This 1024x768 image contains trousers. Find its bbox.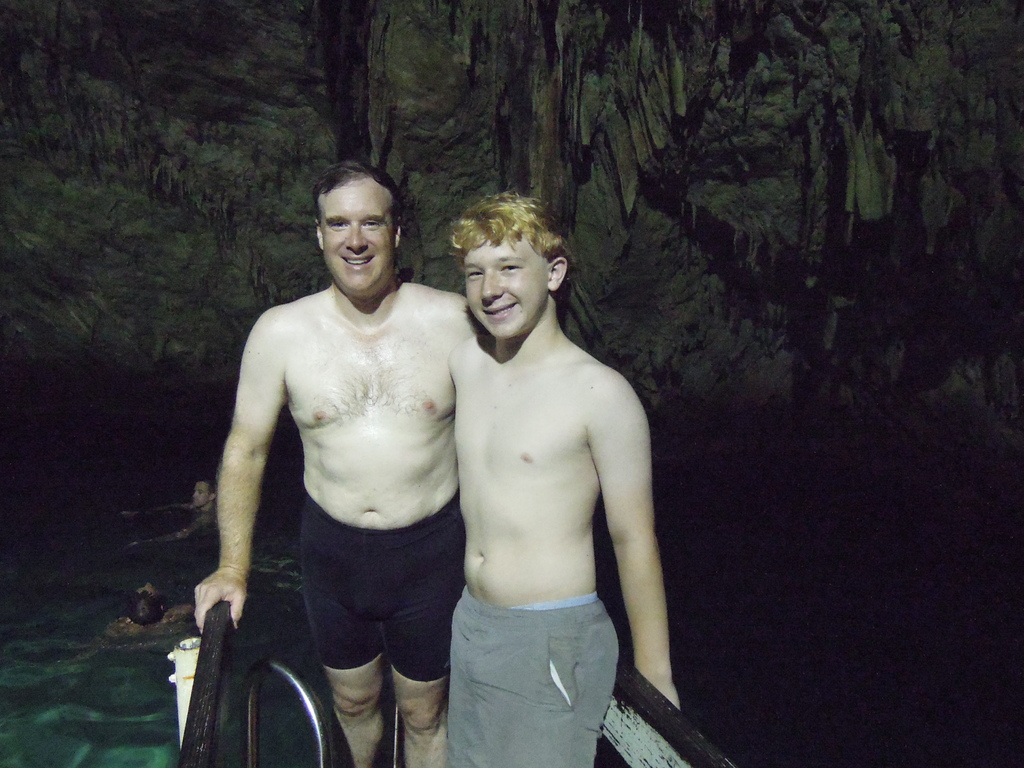
pyautogui.locateOnScreen(449, 599, 618, 767).
